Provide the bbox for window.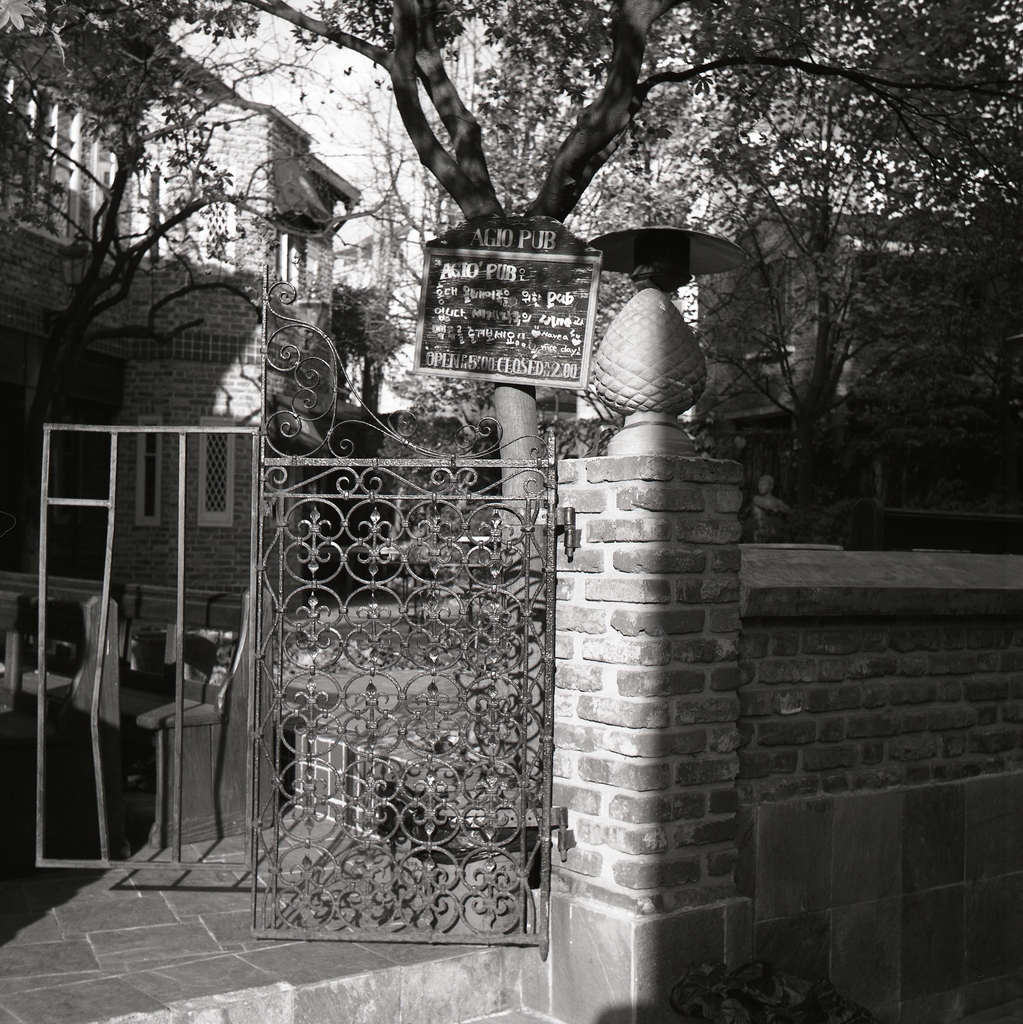
rect(128, 421, 175, 519).
